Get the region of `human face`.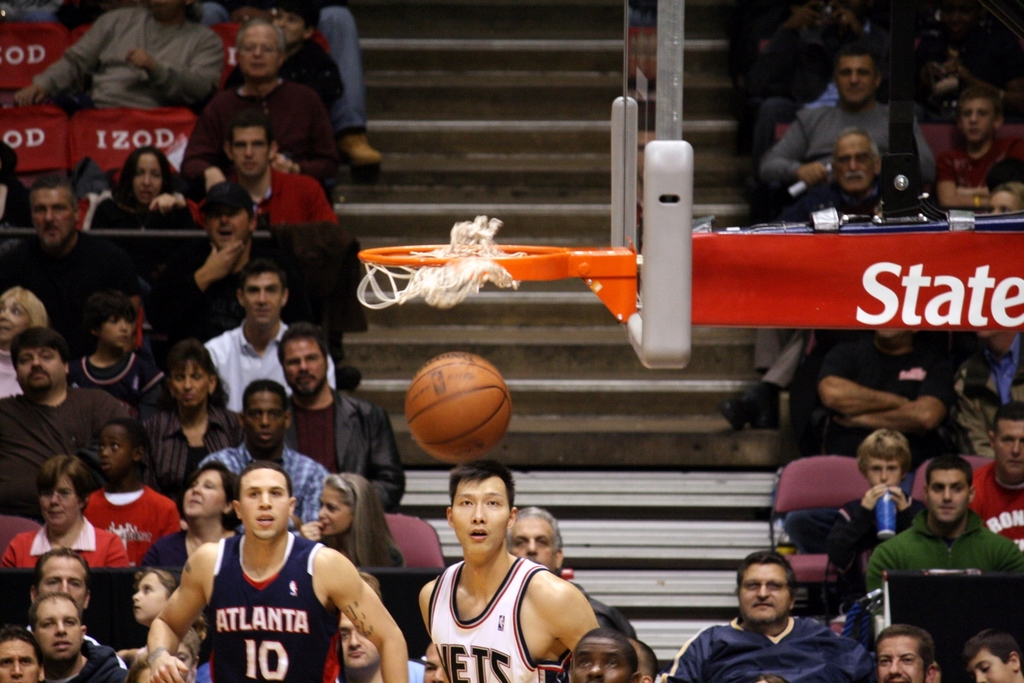
box(316, 491, 352, 538).
